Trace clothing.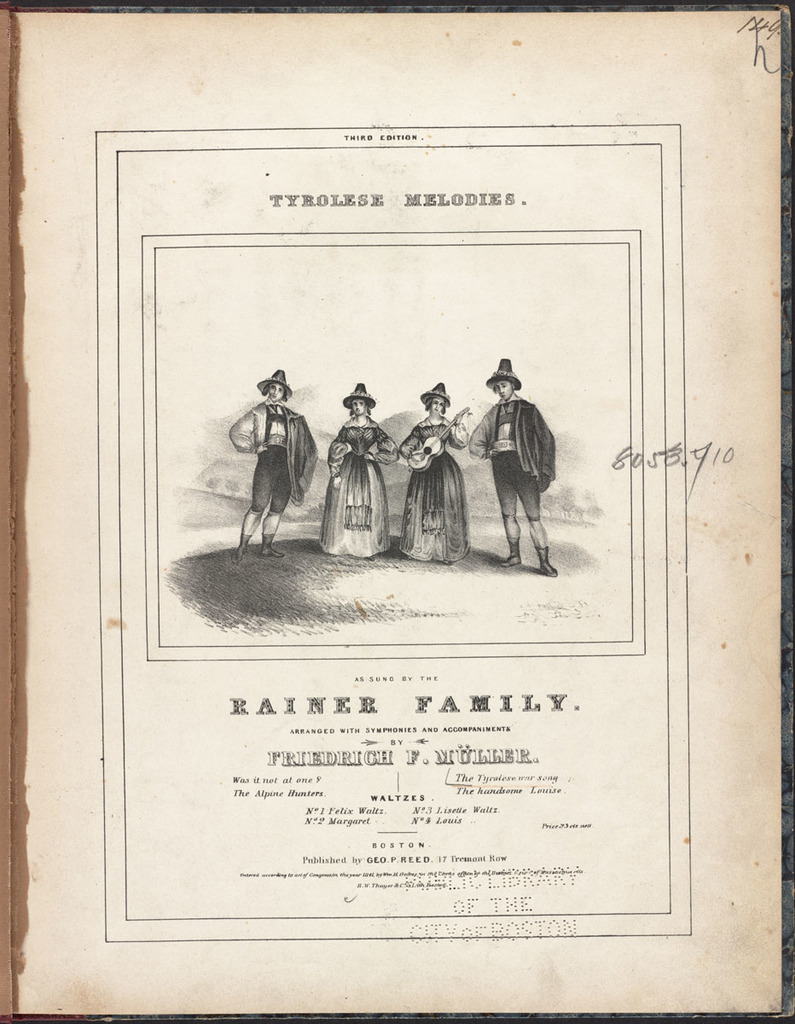
Traced to box=[469, 380, 560, 521].
